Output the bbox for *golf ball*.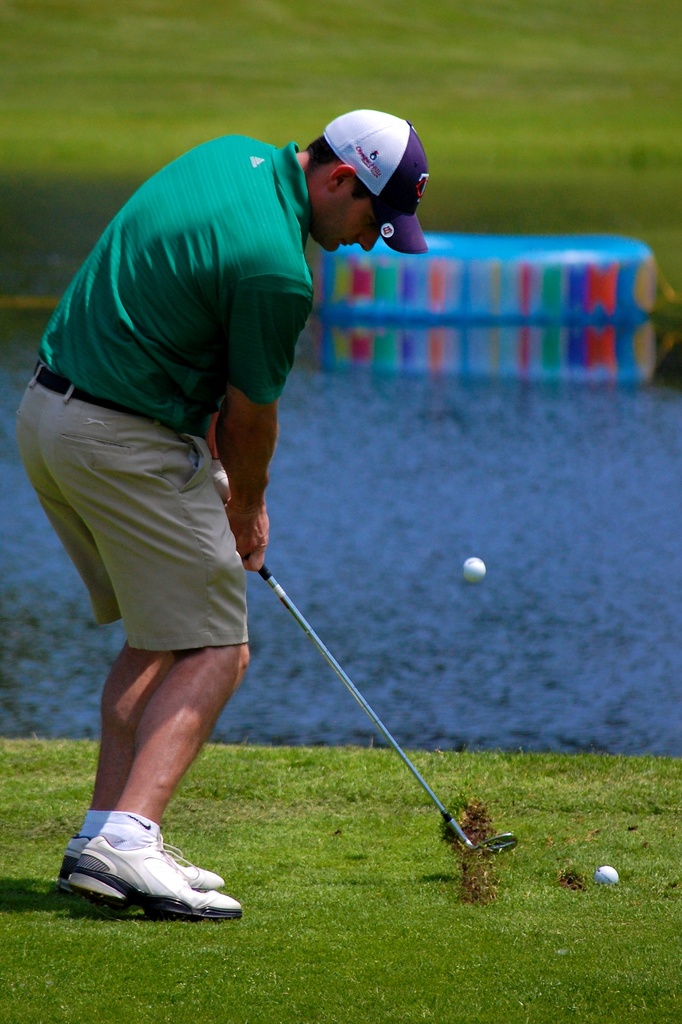
box=[599, 867, 620, 883].
